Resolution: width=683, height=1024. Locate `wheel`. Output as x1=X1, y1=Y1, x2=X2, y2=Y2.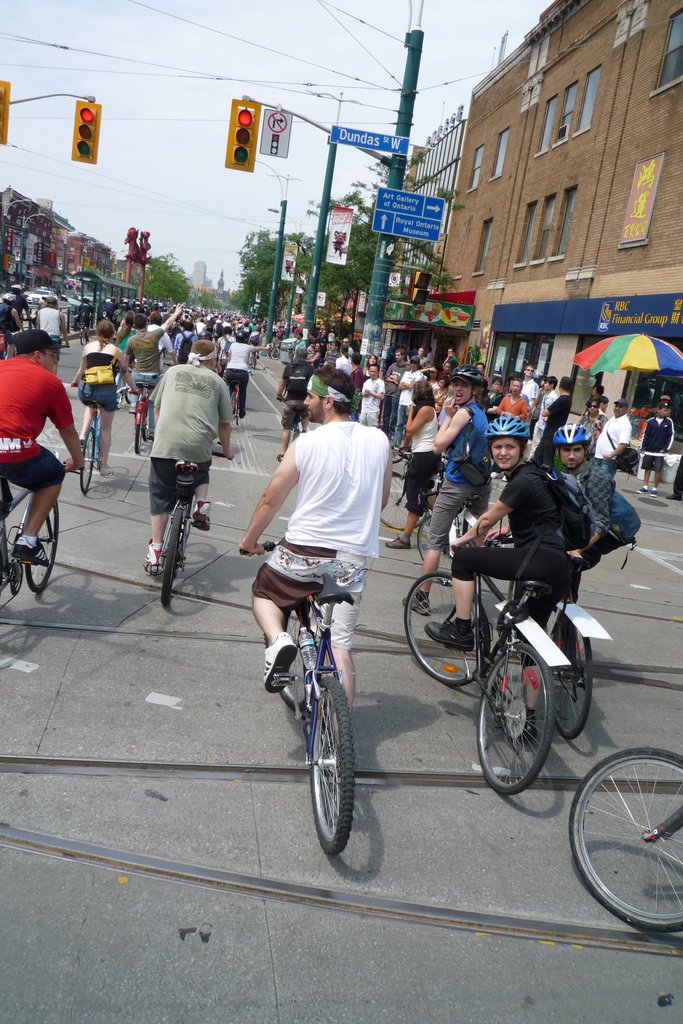
x1=233, y1=386, x2=242, y2=433.
